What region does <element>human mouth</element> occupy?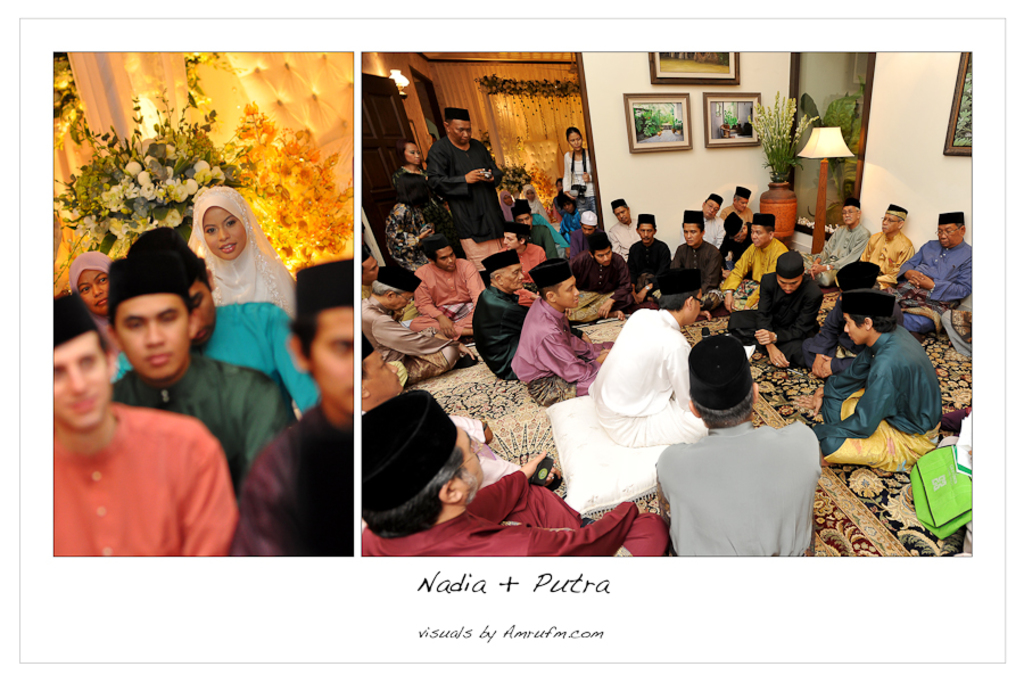
{"left": 221, "top": 242, "right": 238, "bottom": 250}.
